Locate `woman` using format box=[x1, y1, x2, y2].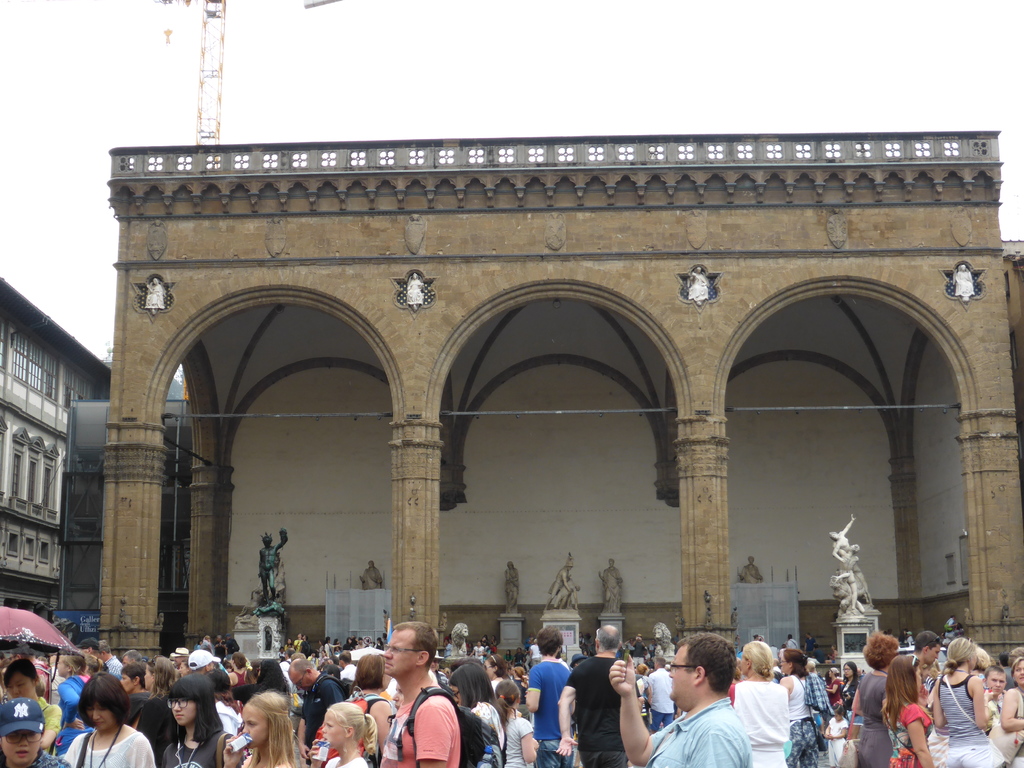
box=[882, 650, 939, 767].
